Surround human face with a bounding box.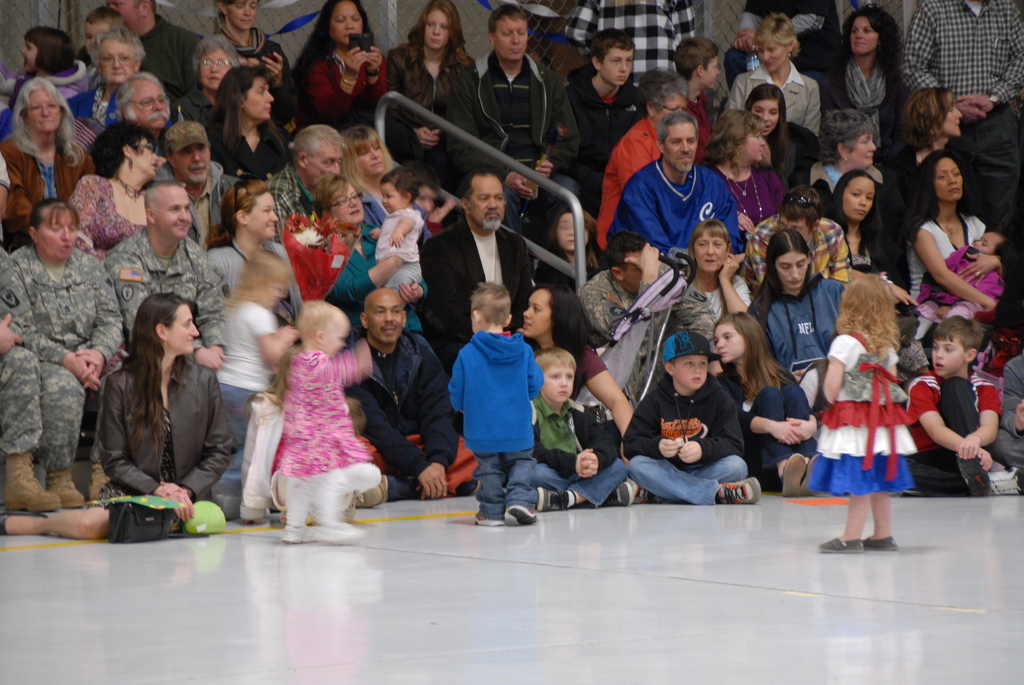
locate(358, 144, 387, 171).
